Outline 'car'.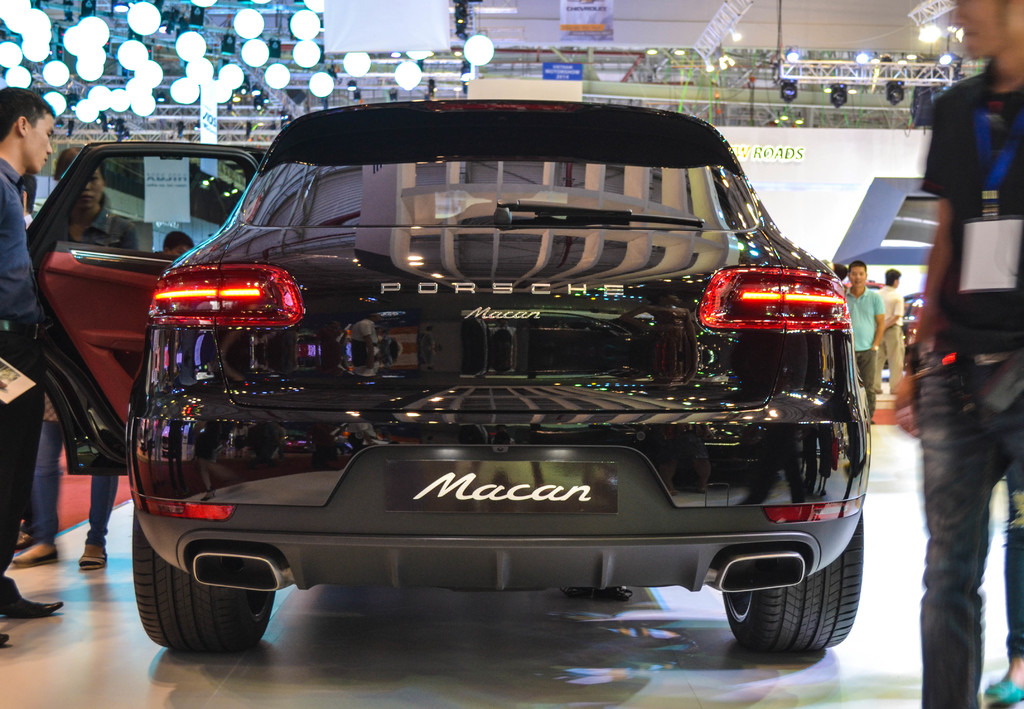
Outline: 0/95/871/658.
